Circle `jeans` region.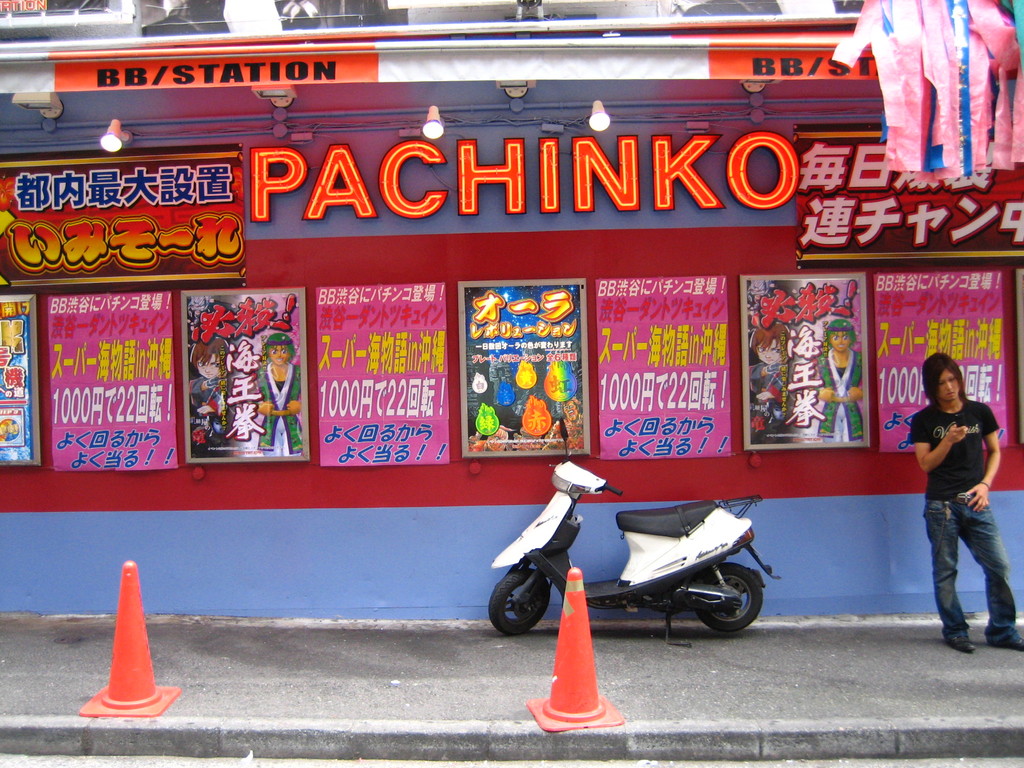
Region: region(934, 500, 1006, 658).
